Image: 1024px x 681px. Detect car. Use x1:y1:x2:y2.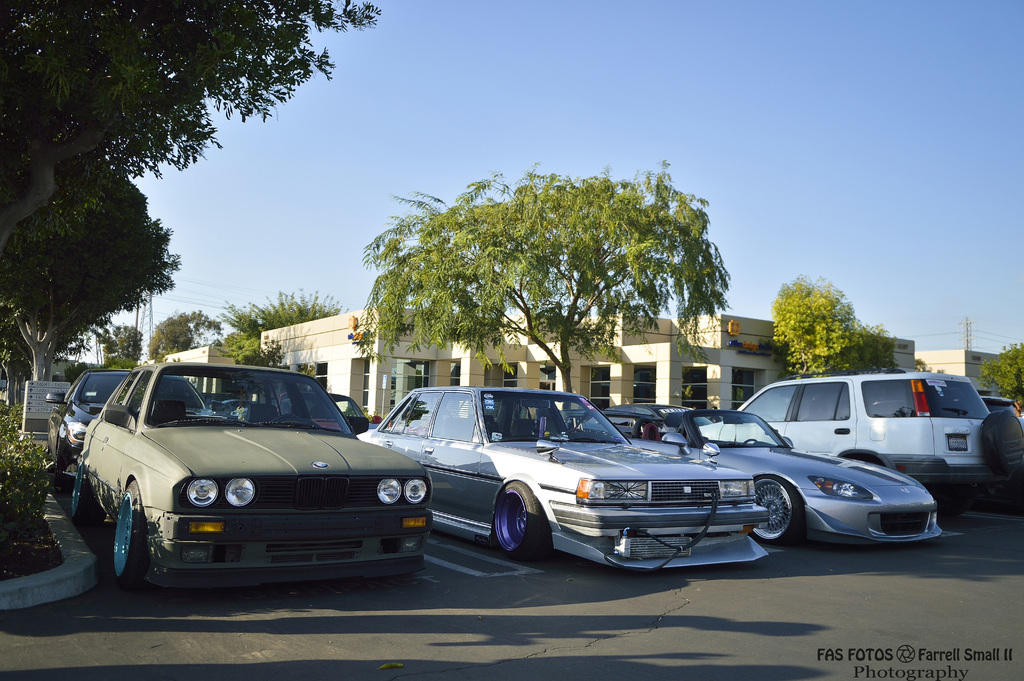
579:400:934:561.
